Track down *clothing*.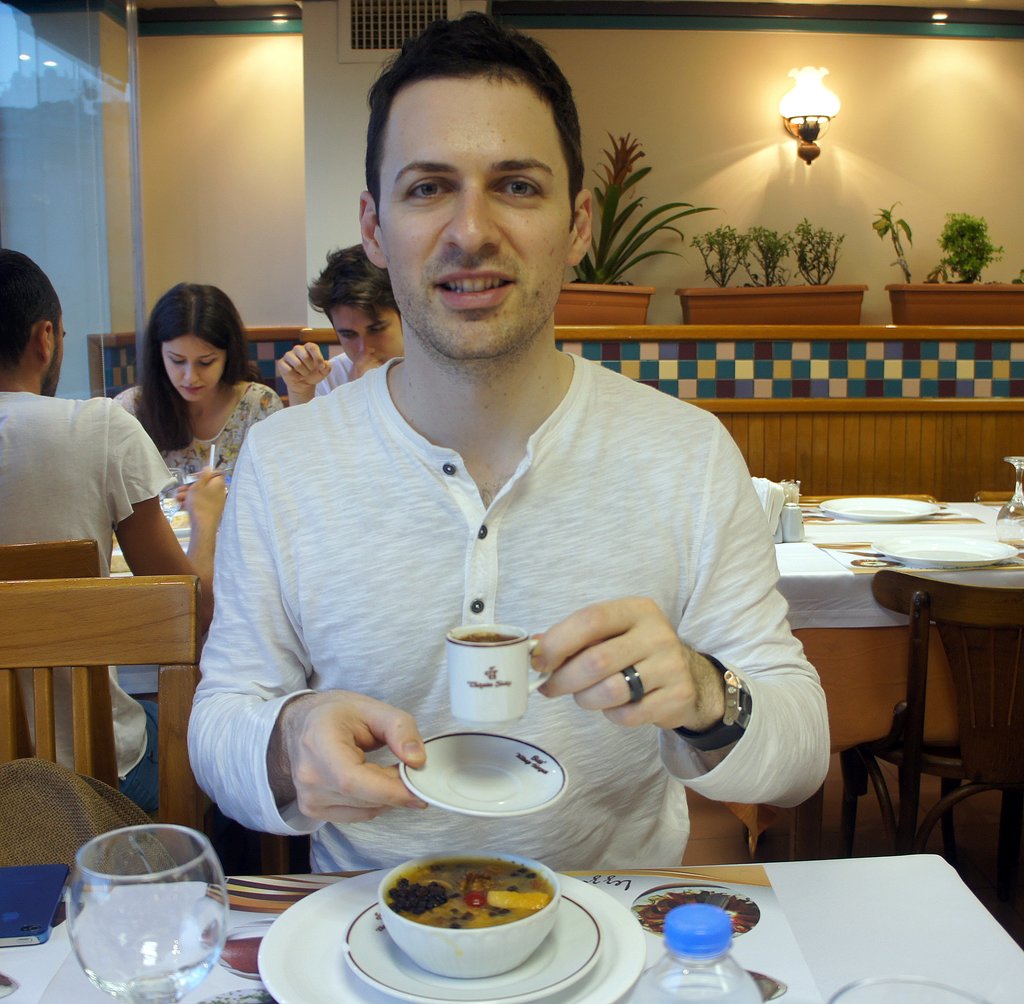
Tracked to left=312, top=343, right=360, bottom=398.
